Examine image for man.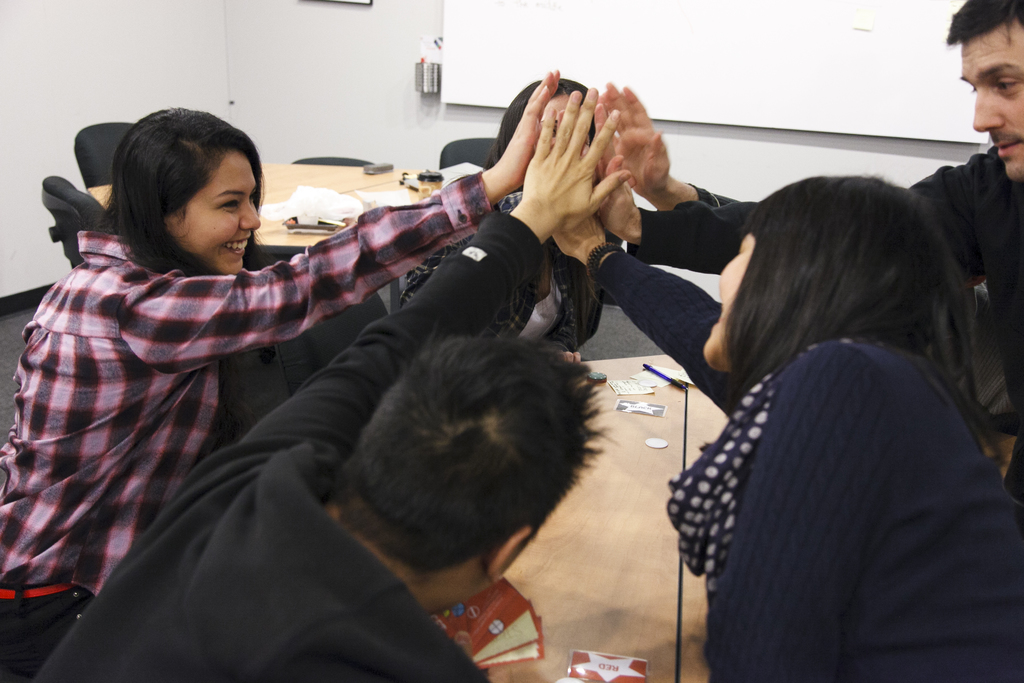
Examination result: 24/77/607/657.
